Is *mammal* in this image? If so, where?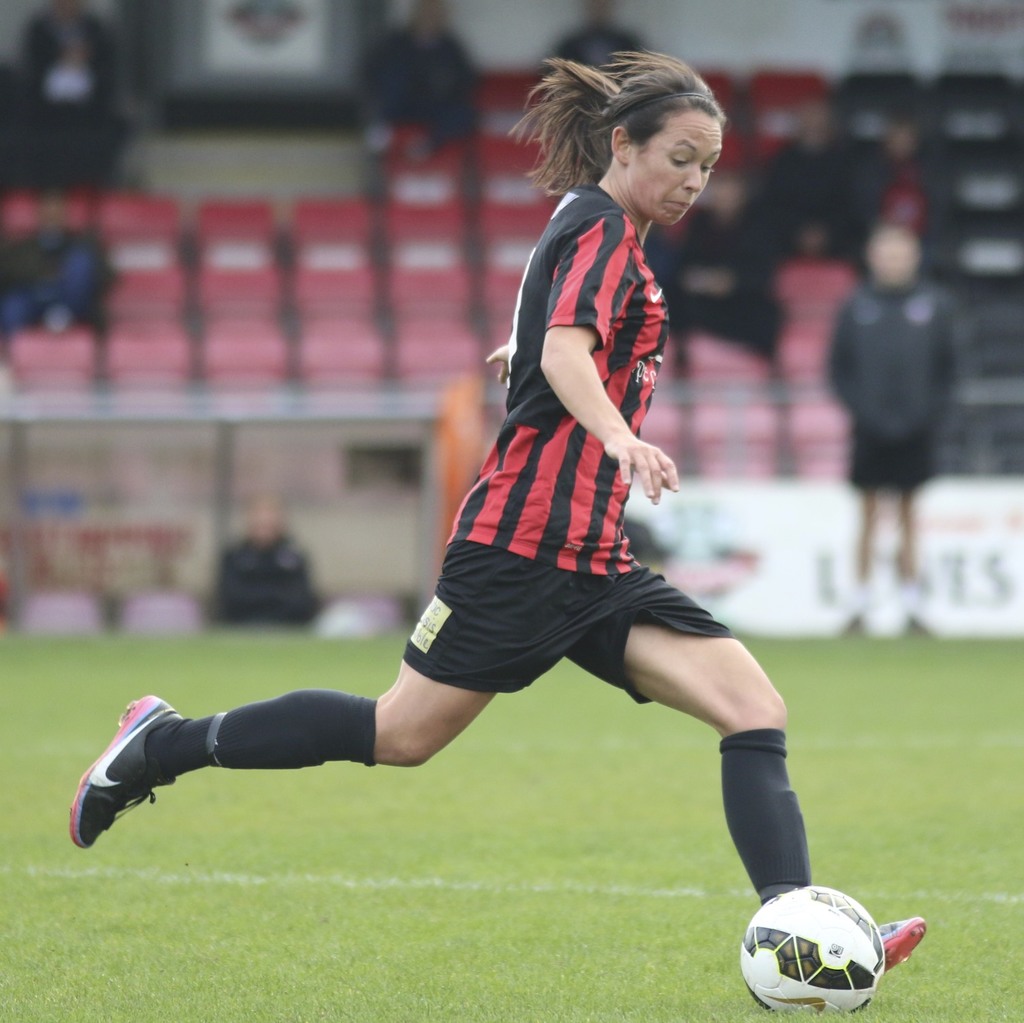
Yes, at [left=346, top=0, right=482, bottom=144].
